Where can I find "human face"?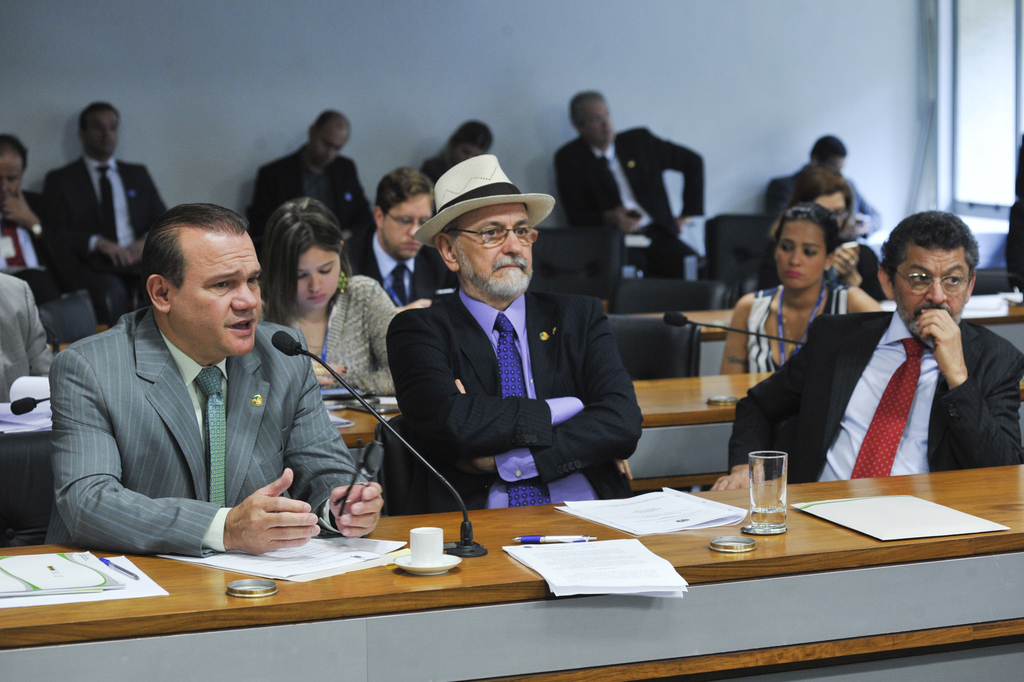
You can find it at 378 193 435 259.
